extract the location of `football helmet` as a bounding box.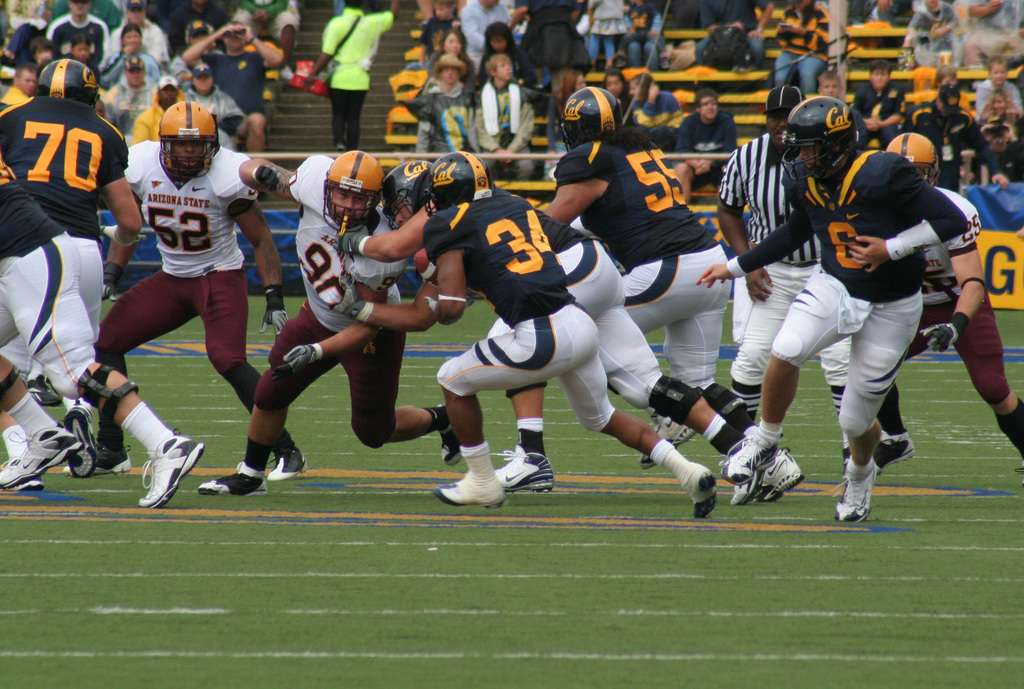
bbox=[887, 128, 945, 183].
